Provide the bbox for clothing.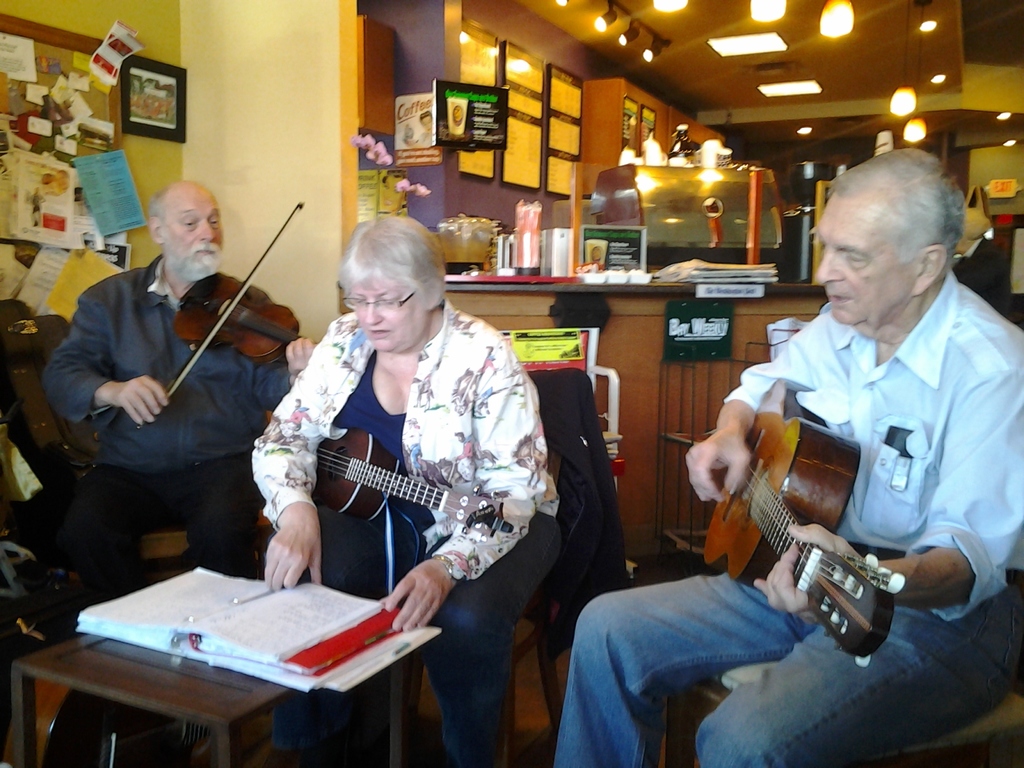
[61,469,262,576].
